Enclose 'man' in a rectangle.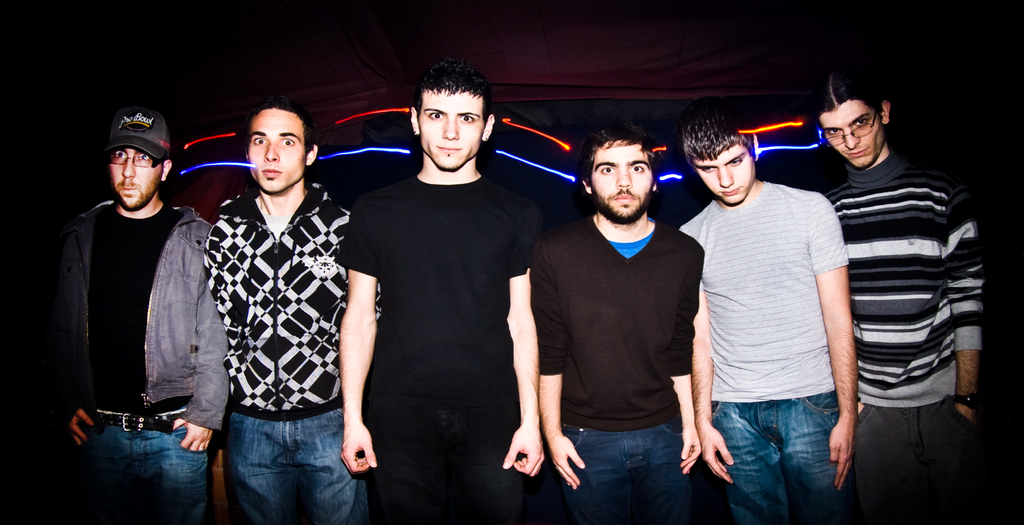
detection(39, 102, 227, 491).
